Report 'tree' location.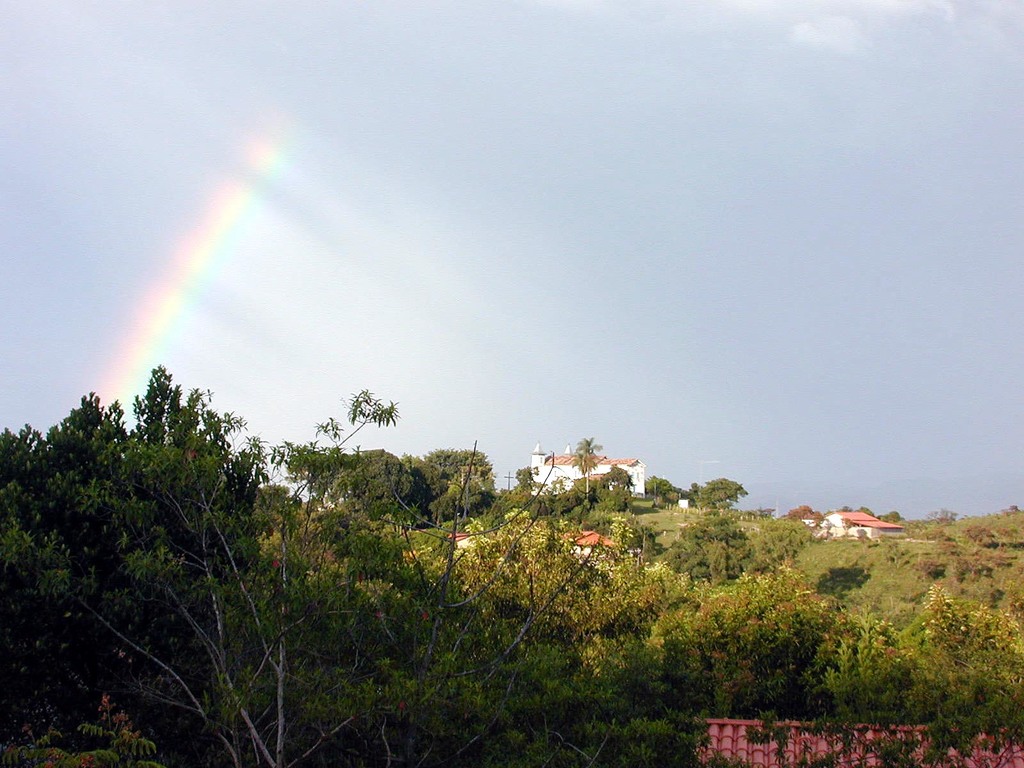
Report: detection(568, 437, 600, 497).
